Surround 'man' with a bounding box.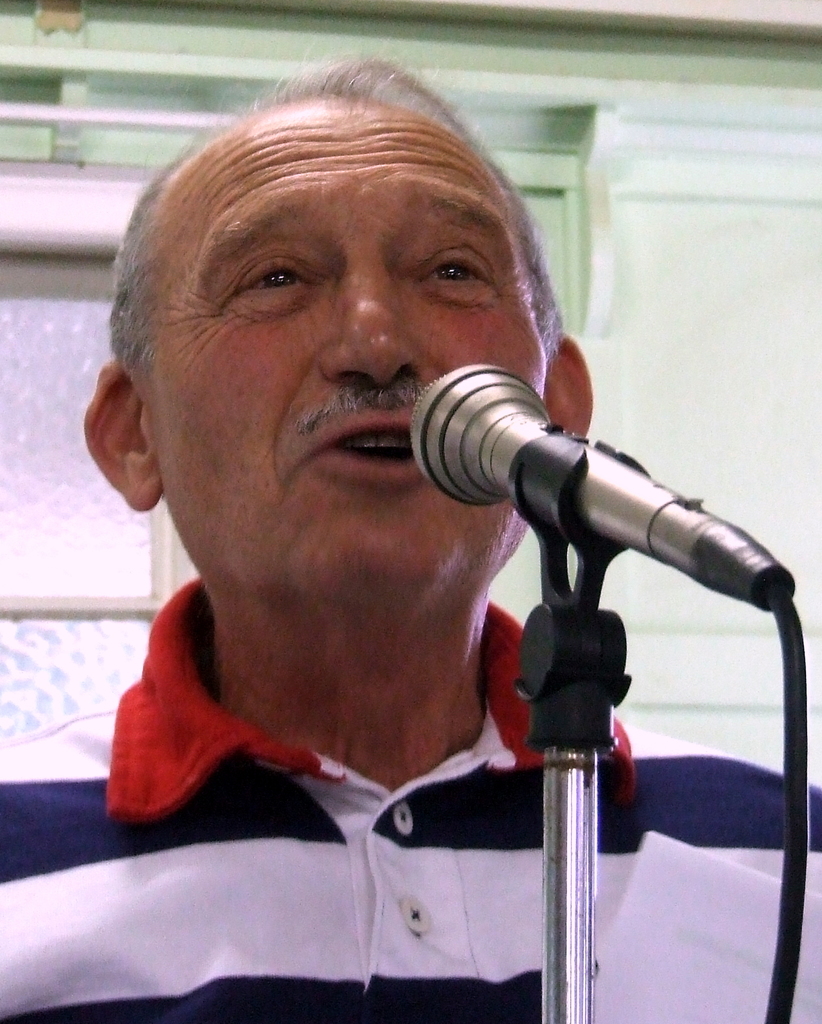
0:51:820:1023.
